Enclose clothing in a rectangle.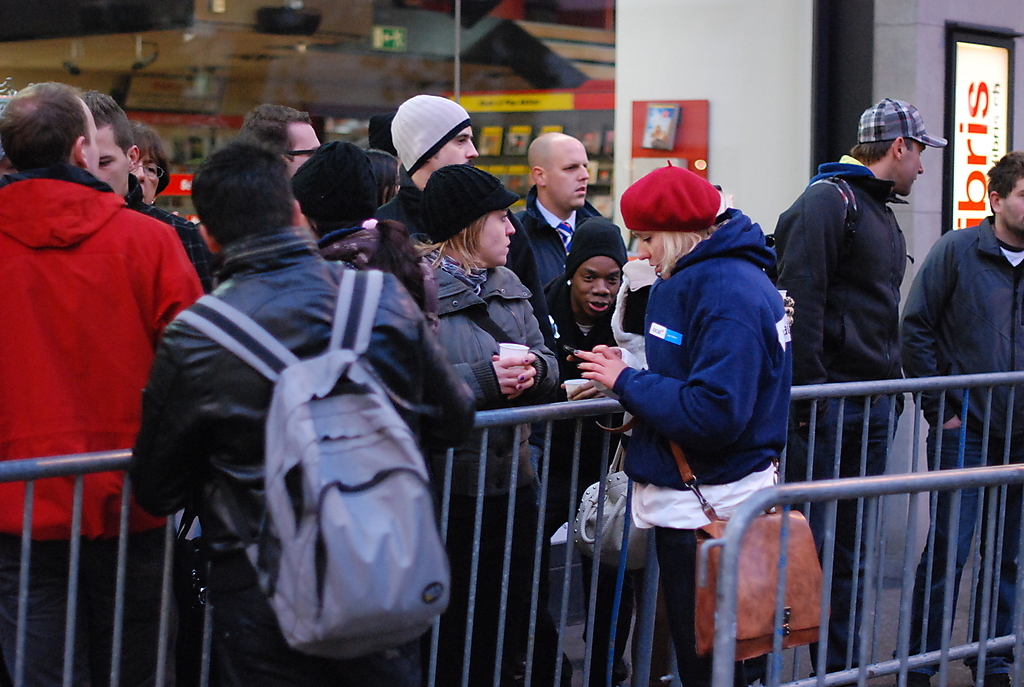
locate(419, 249, 553, 686).
